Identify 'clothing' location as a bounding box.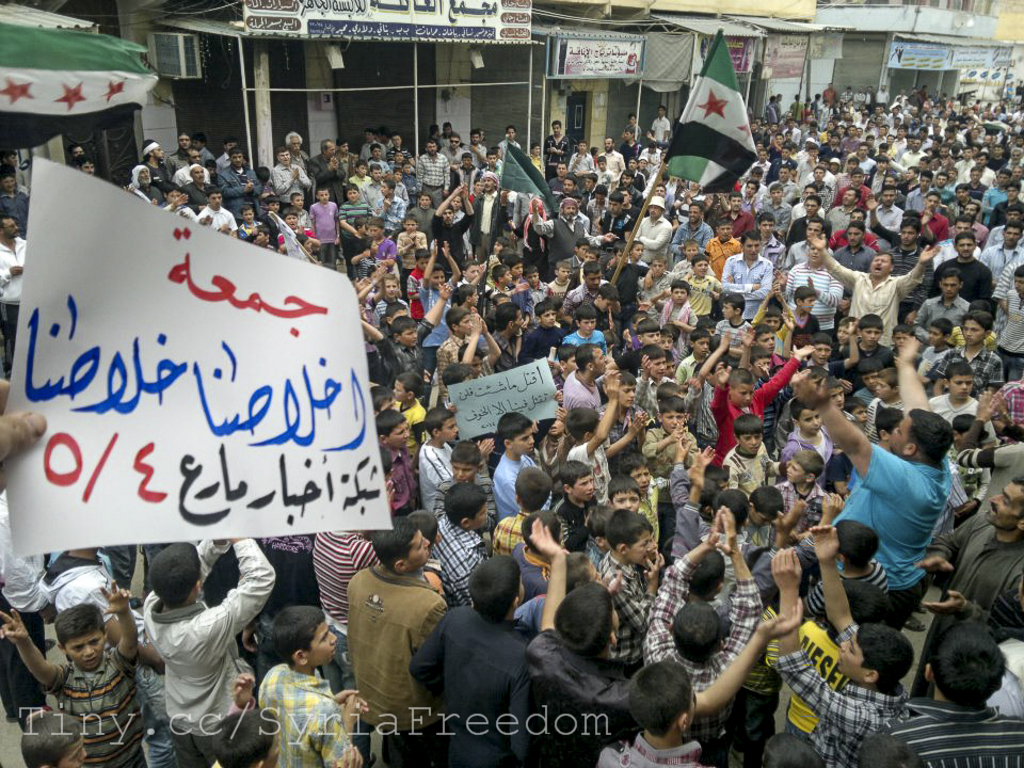
bbox(989, 631, 1019, 718).
